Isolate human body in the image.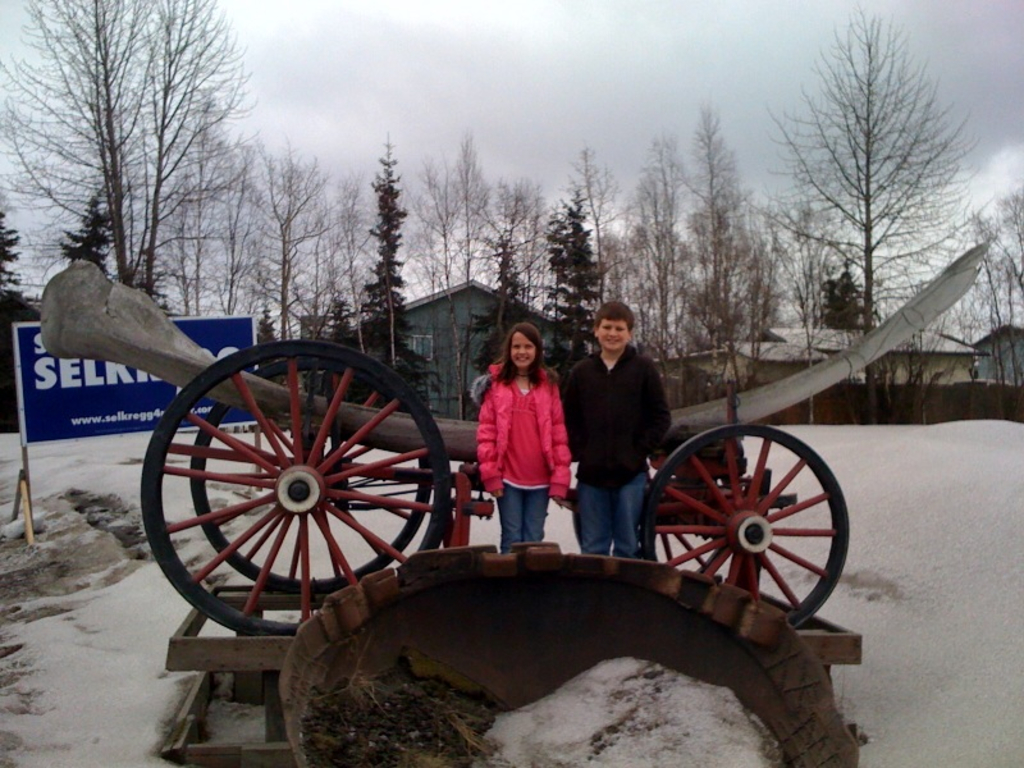
Isolated region: bbox=[472, 316, 571, 561].
